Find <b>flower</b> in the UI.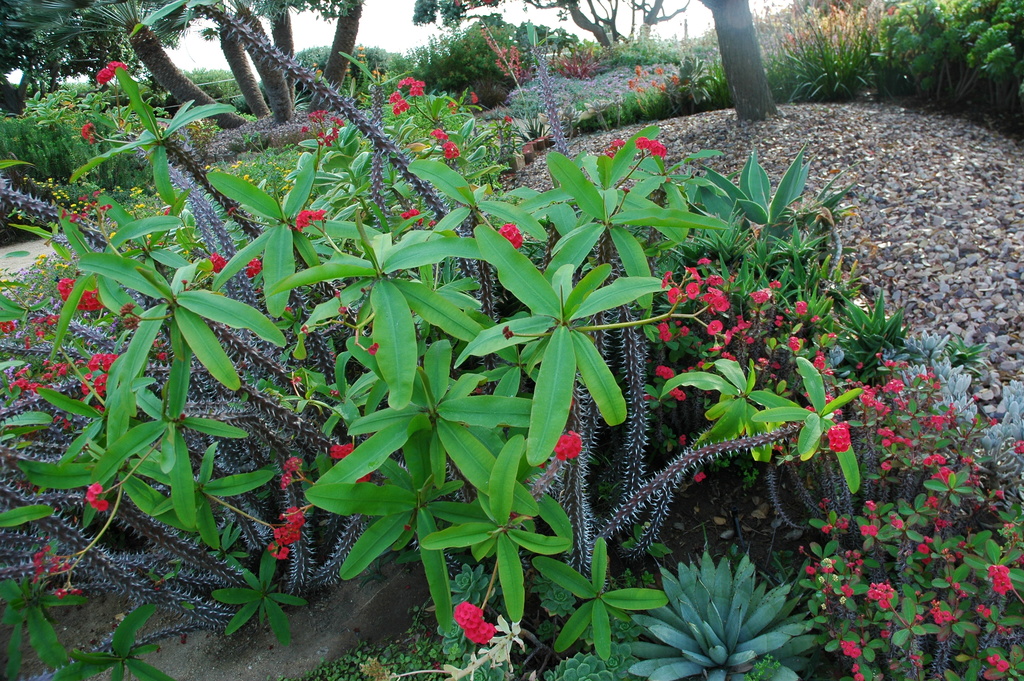
UI element at 84,482,111,513.
